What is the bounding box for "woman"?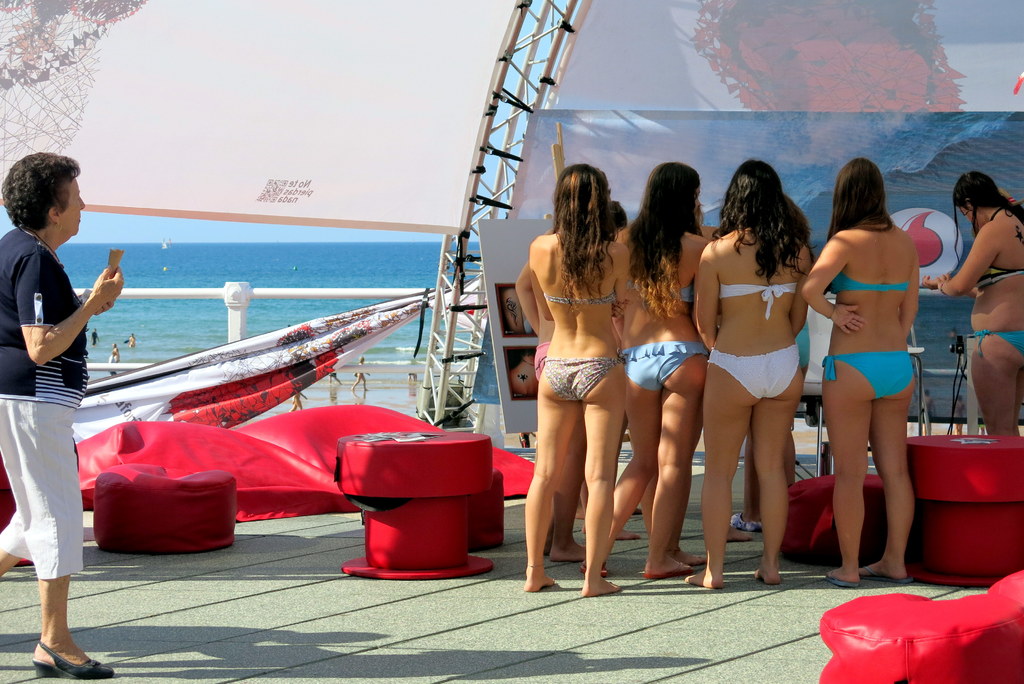
[616, 156, 719, 589].
